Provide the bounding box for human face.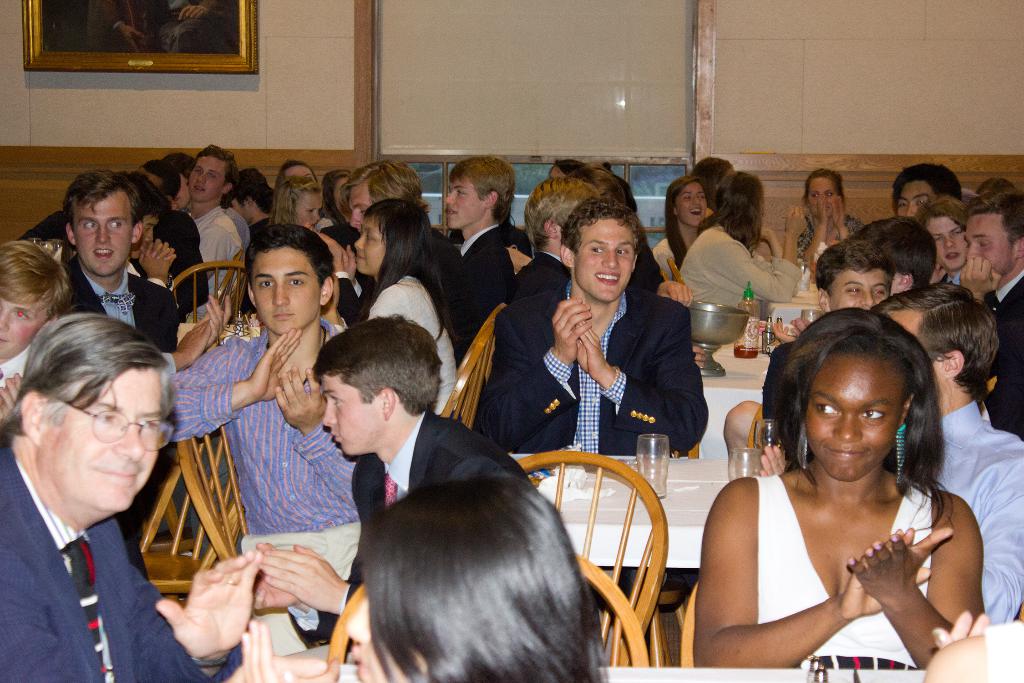
bbox=[832, 268, 883, 304].
